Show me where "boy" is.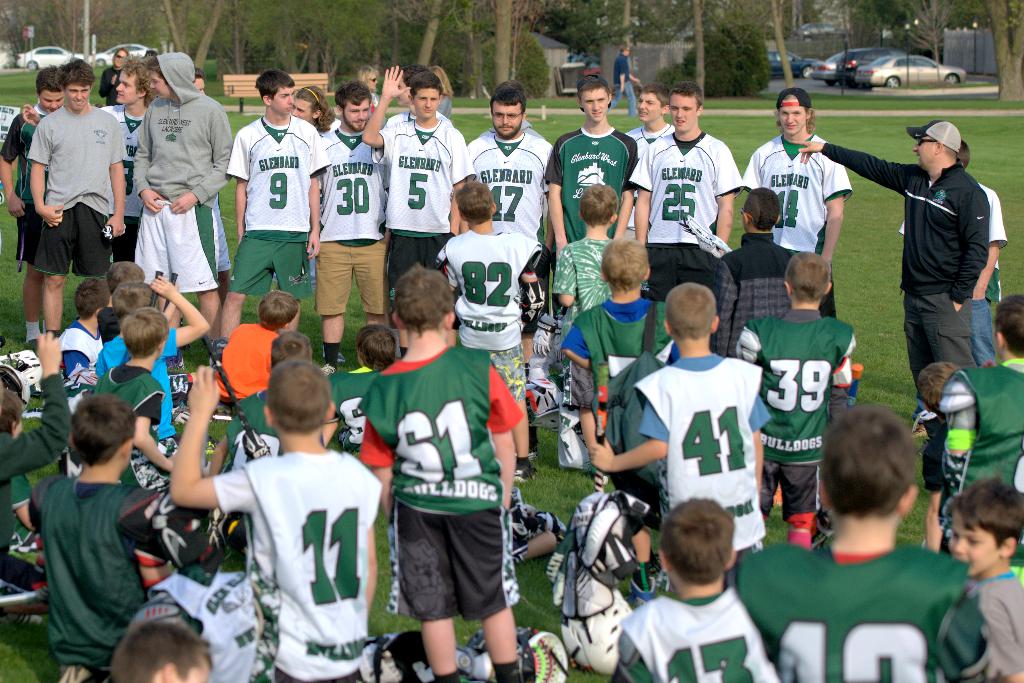
"boy" is at <bbox>7, 391, 39, 550</bbox>.
